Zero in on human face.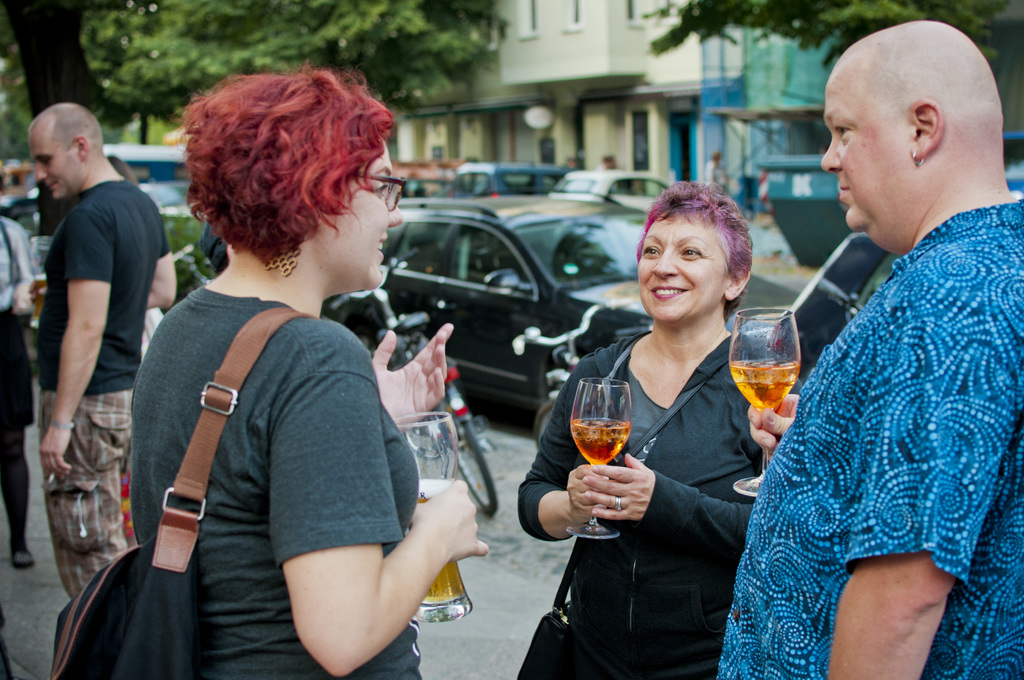
Zeroed in: [317, 145, 399, 290].
